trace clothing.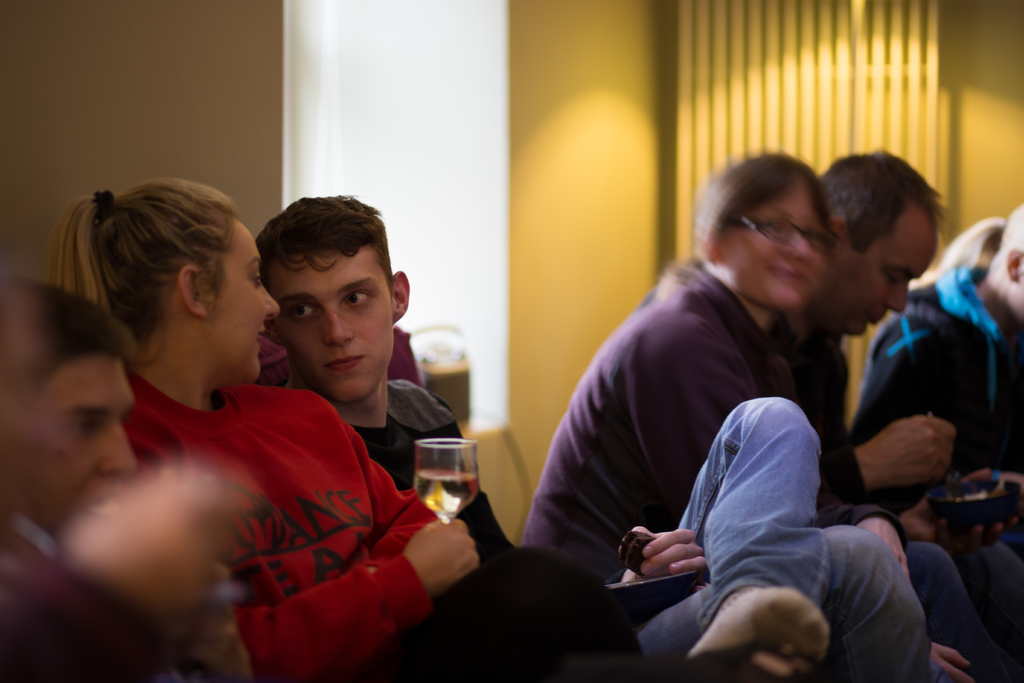
Traced to Rect(850, 265, 1023, 547).
